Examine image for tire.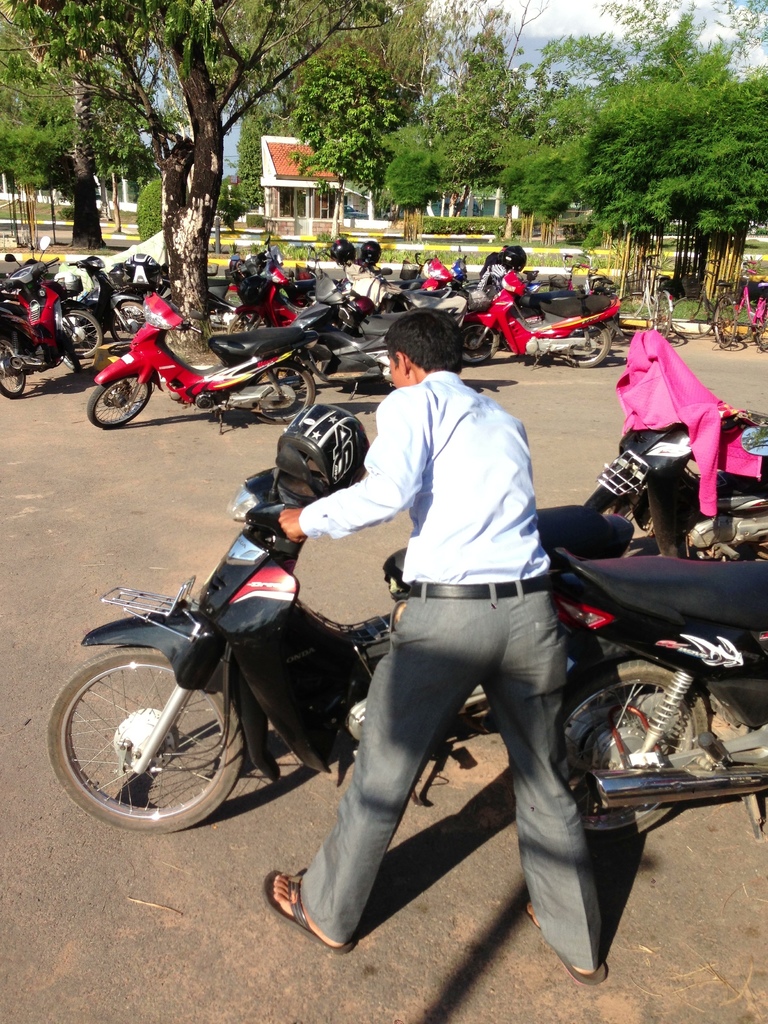
Examination result: region(62, 310, 95, 354).
